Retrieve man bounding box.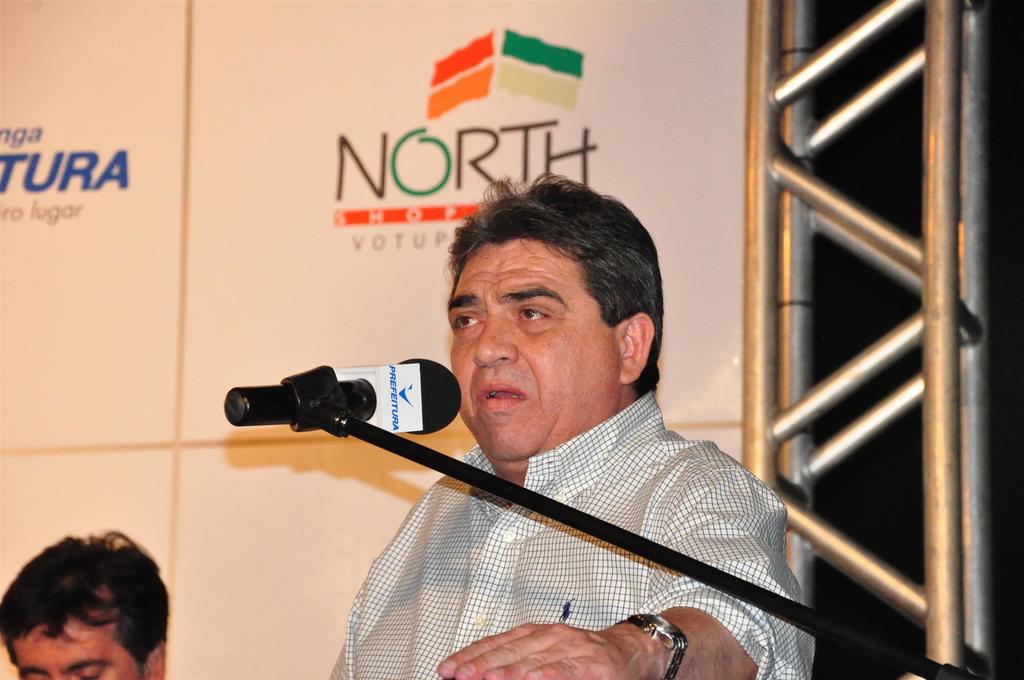
Bounding box: [0, 522, 168, 676].
